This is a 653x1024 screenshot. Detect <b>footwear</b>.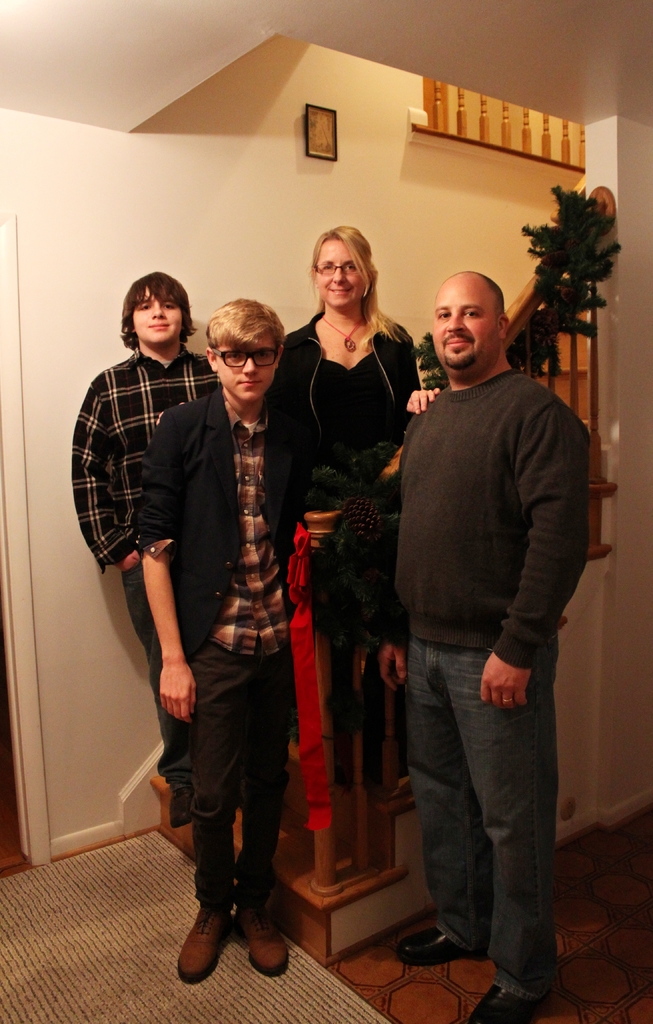
(left=233, top=903, right=286, bottom=979).
